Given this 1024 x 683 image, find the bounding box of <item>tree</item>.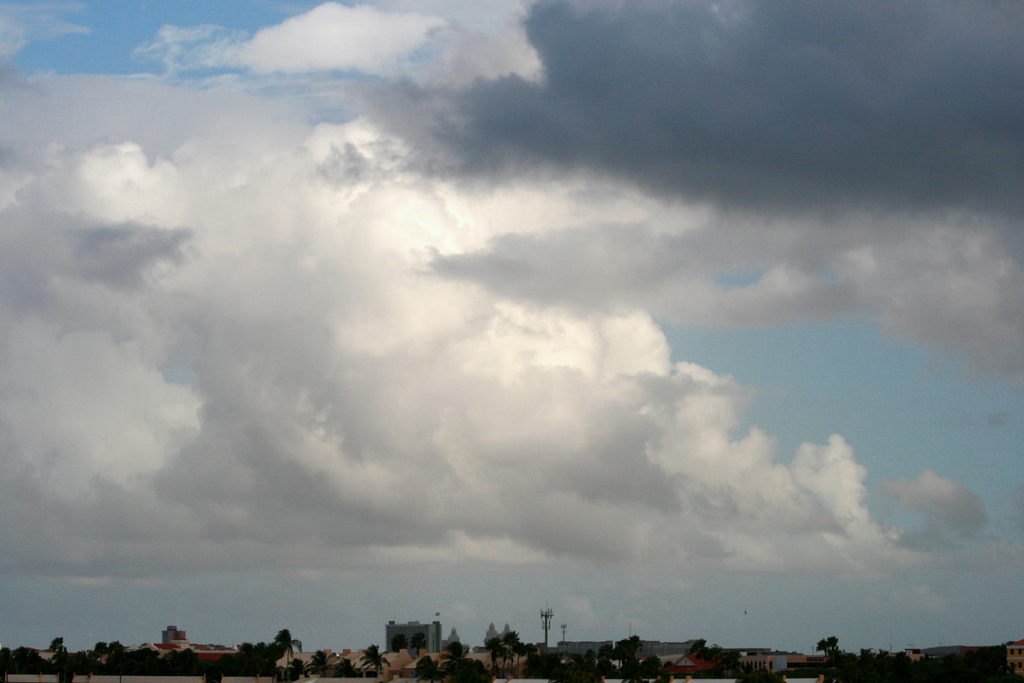
l=102, t=640, r=134, b=669.
